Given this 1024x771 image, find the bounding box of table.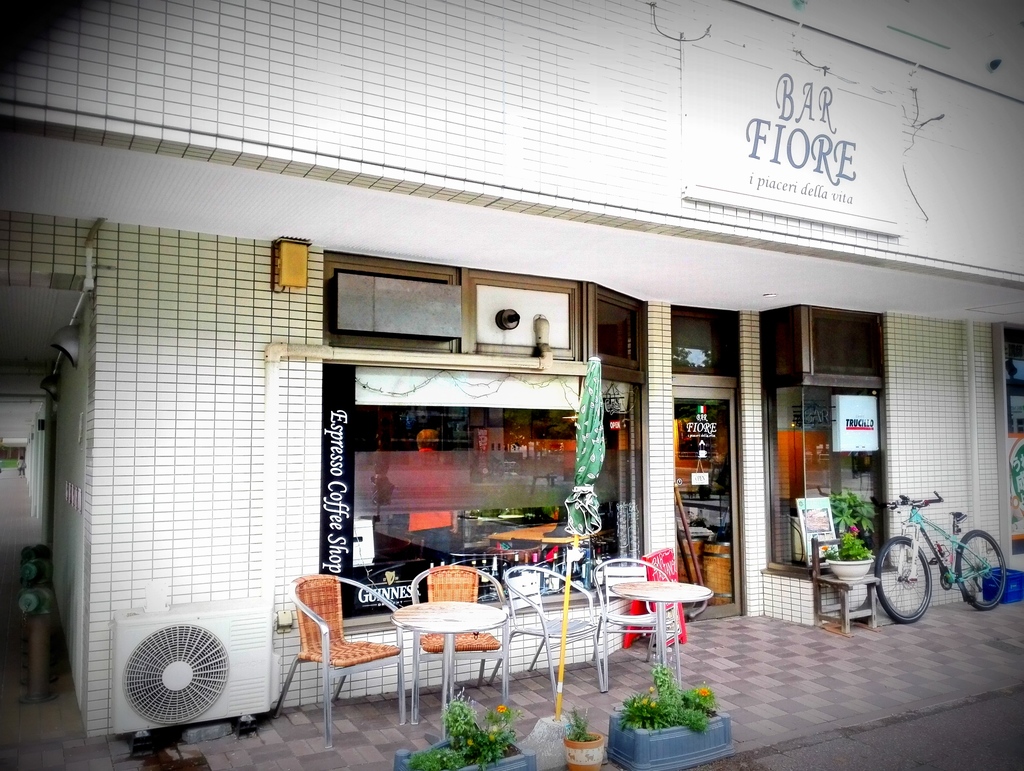
<bbox>604, 577, 717, 692</bbox>.
